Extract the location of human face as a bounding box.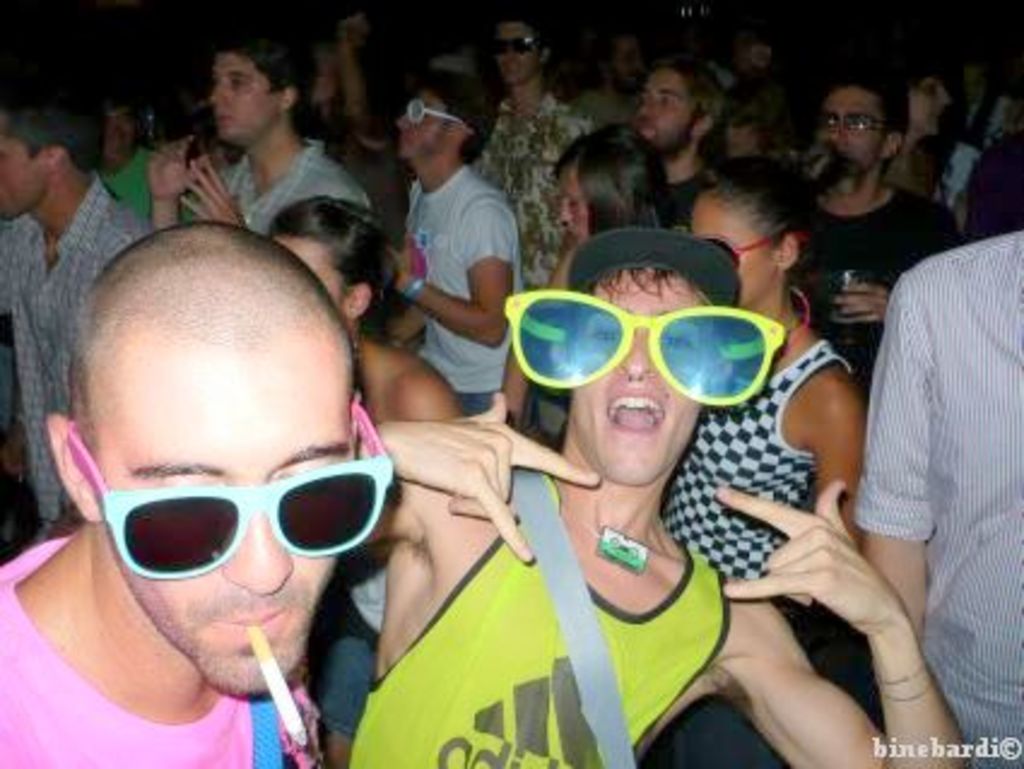
detection(747, 39, 771, 72).
